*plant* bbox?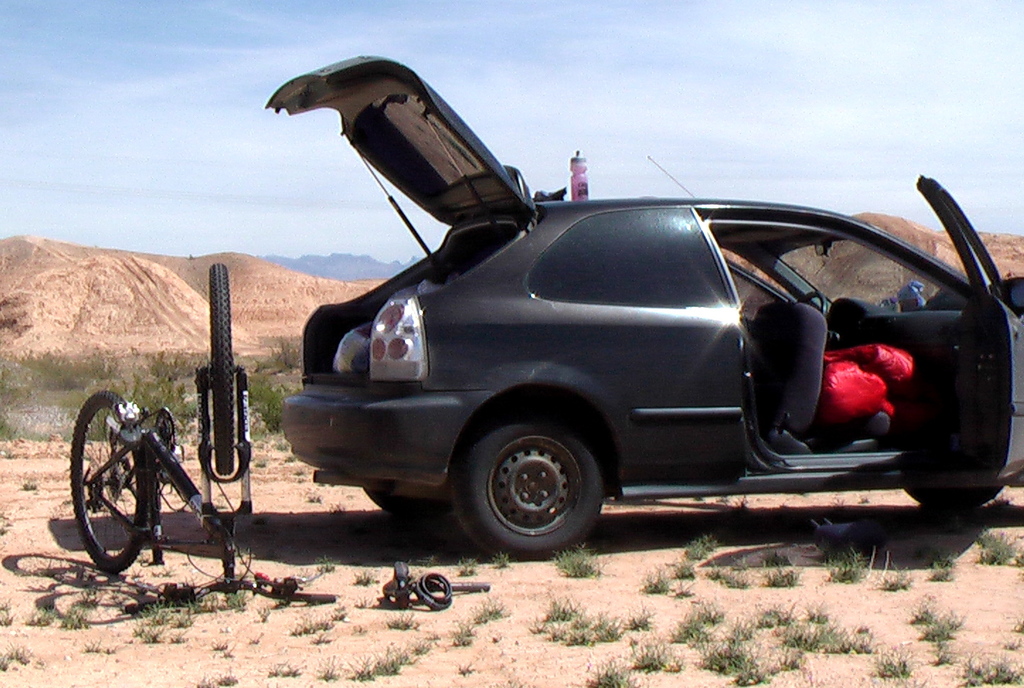
bbox=[26, 479, 38, 493]
